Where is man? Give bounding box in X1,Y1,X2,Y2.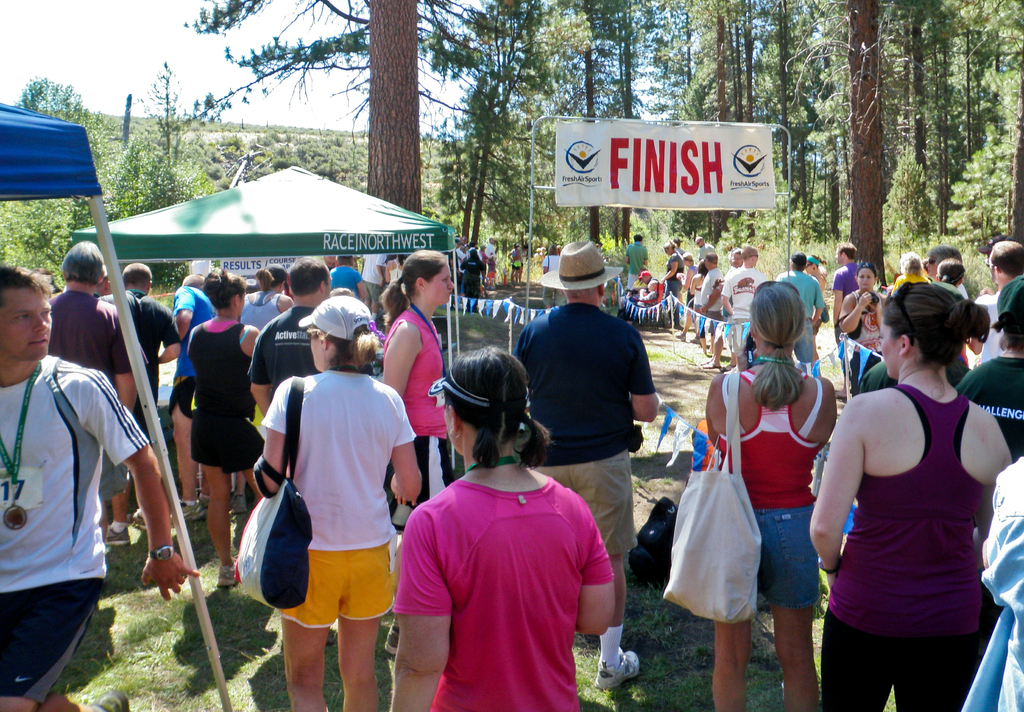
166,268,212,520.
